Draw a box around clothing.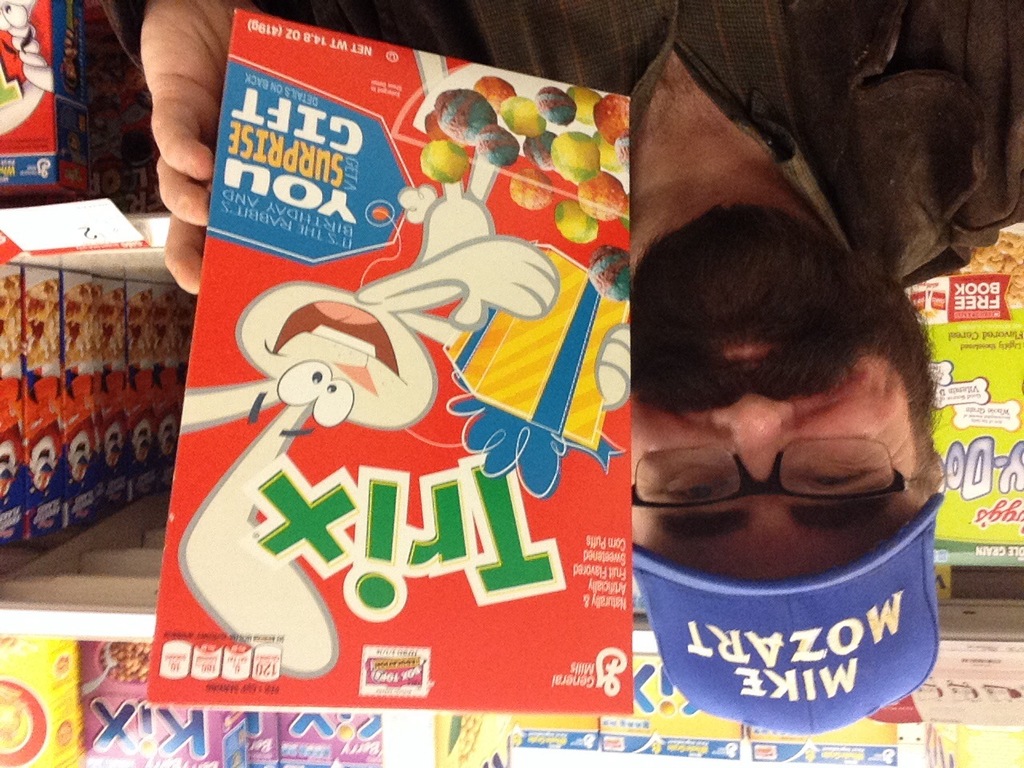
(96,0,1023,294).
